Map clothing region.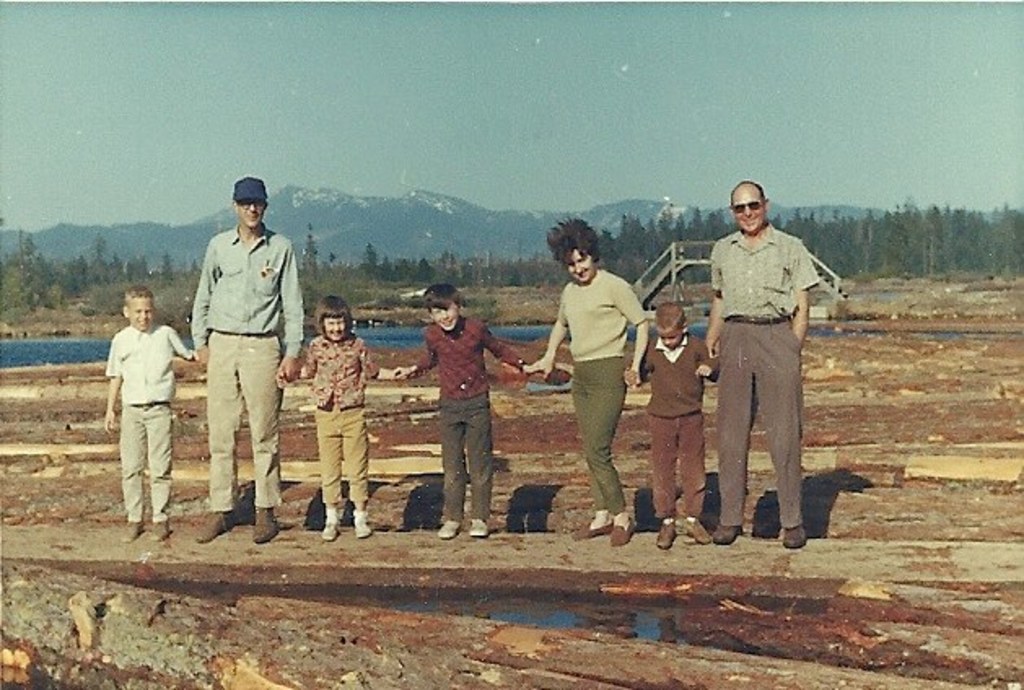
Mapped to left=412, top=317, right=519, bottom=524.
